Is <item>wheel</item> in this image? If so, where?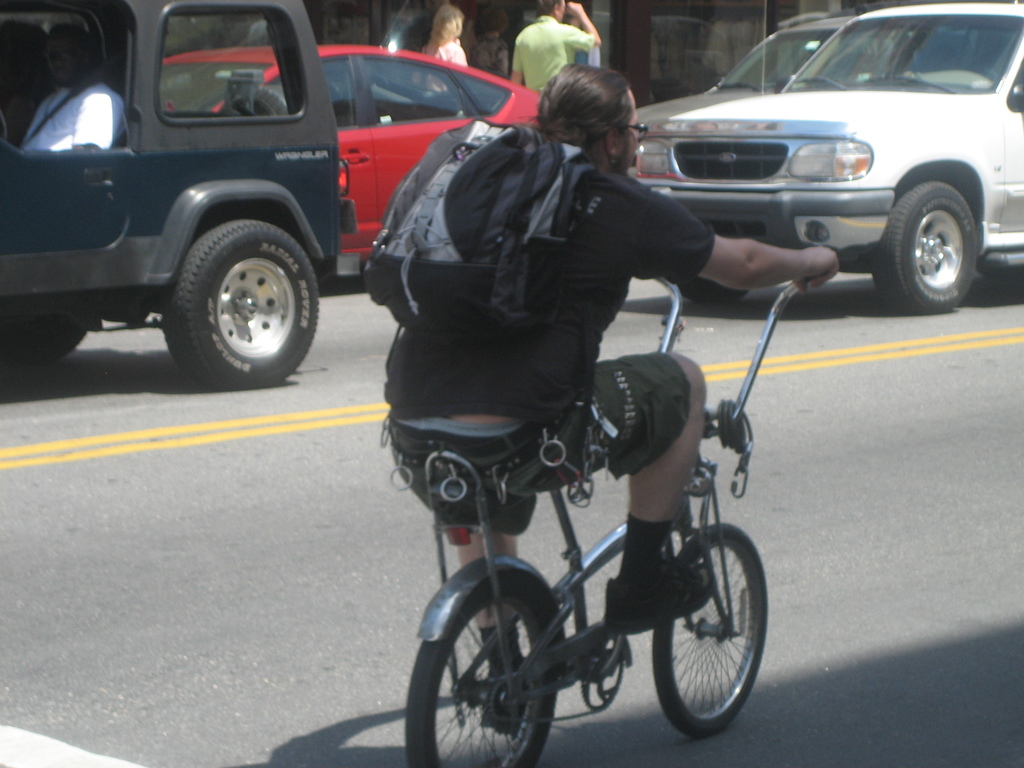
Yes, at 1, 315, 83, 371.
